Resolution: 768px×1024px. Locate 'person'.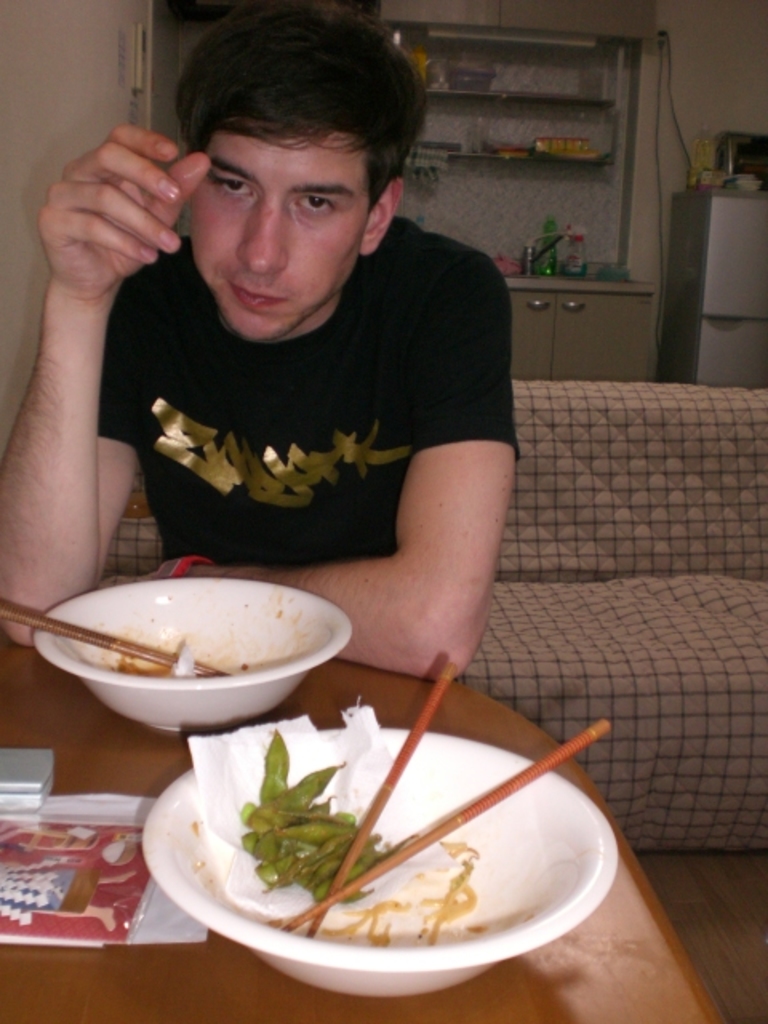
Rect(32, 11, 542, 717).
